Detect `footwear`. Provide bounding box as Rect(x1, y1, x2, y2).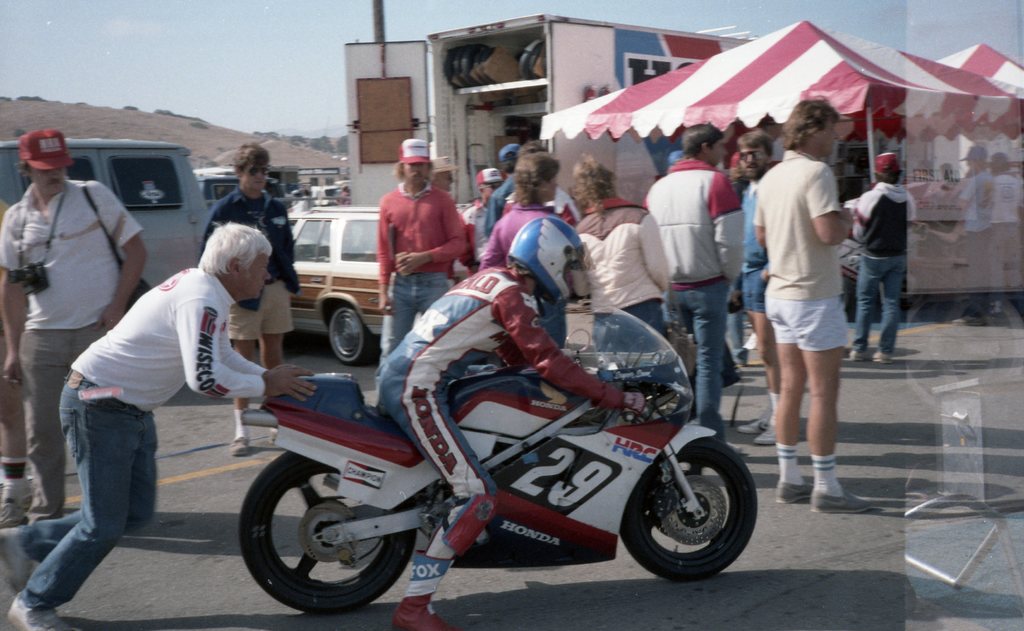
Rect(741, 406, 769, 429).
